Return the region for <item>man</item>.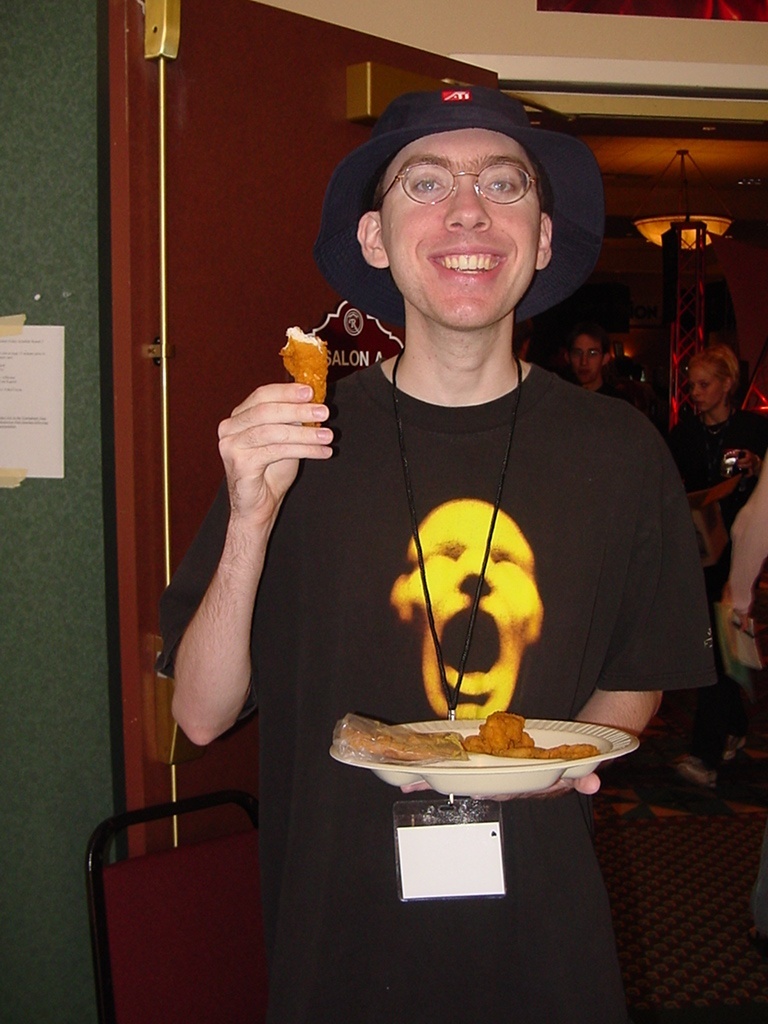
rect(659, 344, 763, 755).
